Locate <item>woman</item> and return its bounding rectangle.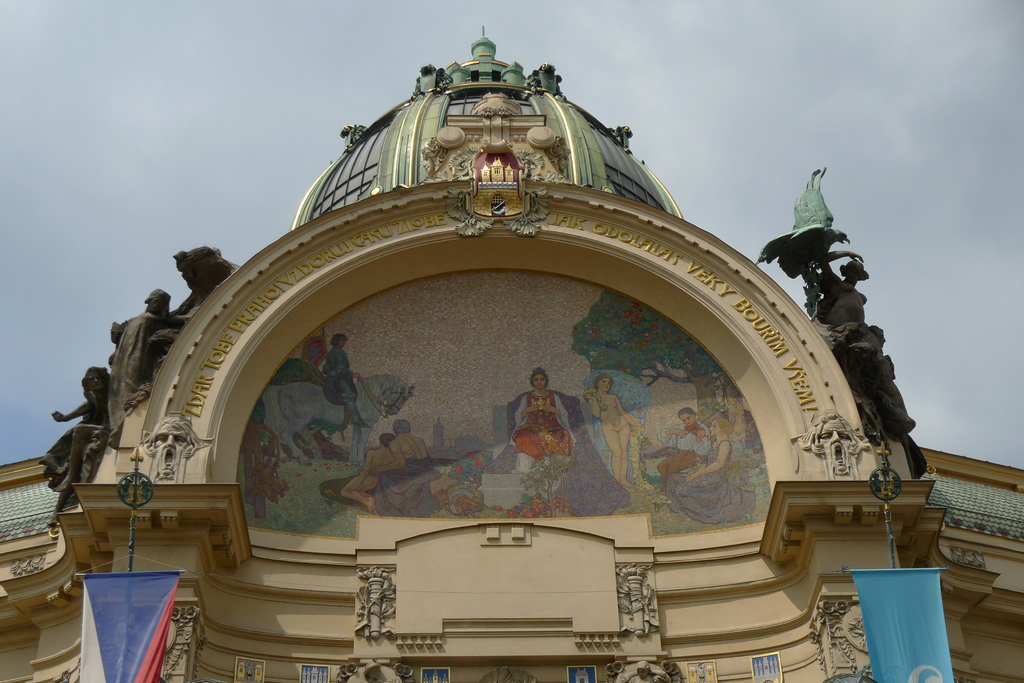
x1=584 y1=374 x2=645 y2=488.
